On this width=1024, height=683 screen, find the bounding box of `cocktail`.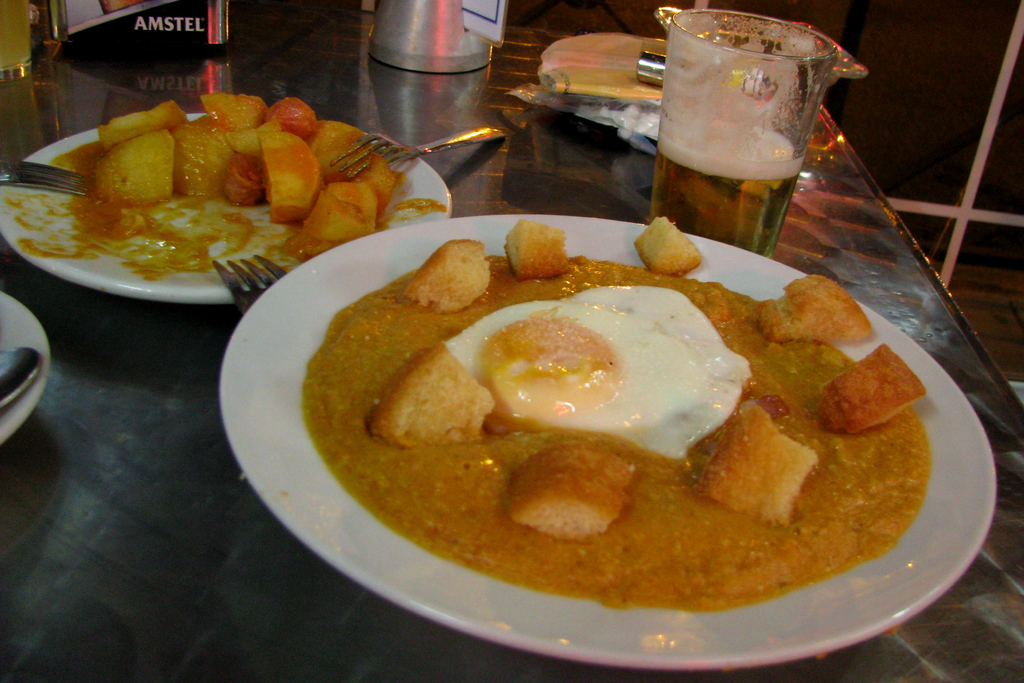
Bounding box: 659, 9, 868, 204.
